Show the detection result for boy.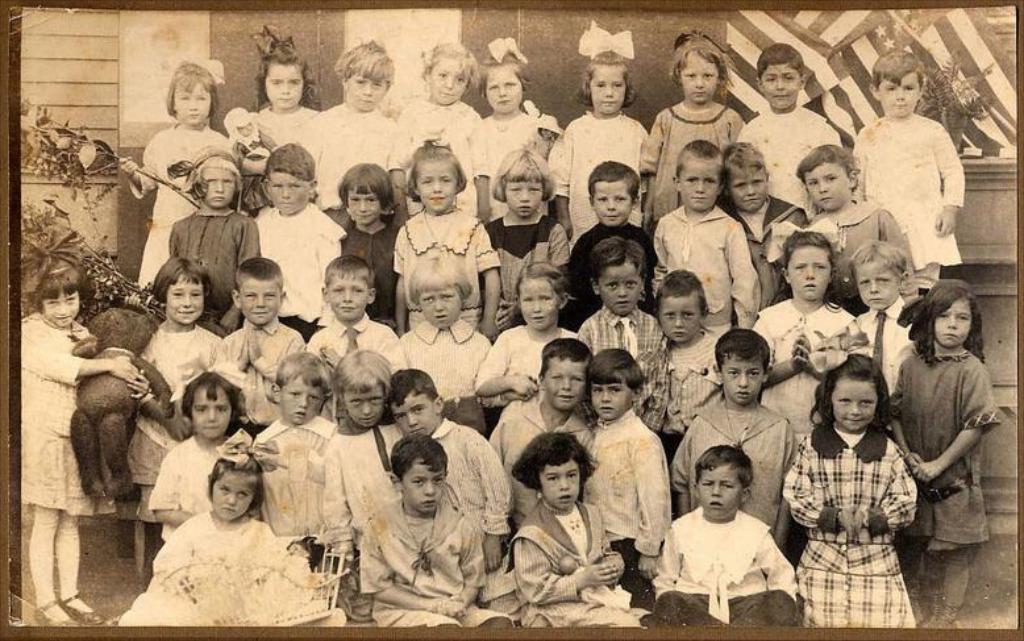
(x1=732, y1=46, x2=844, y2=222).
